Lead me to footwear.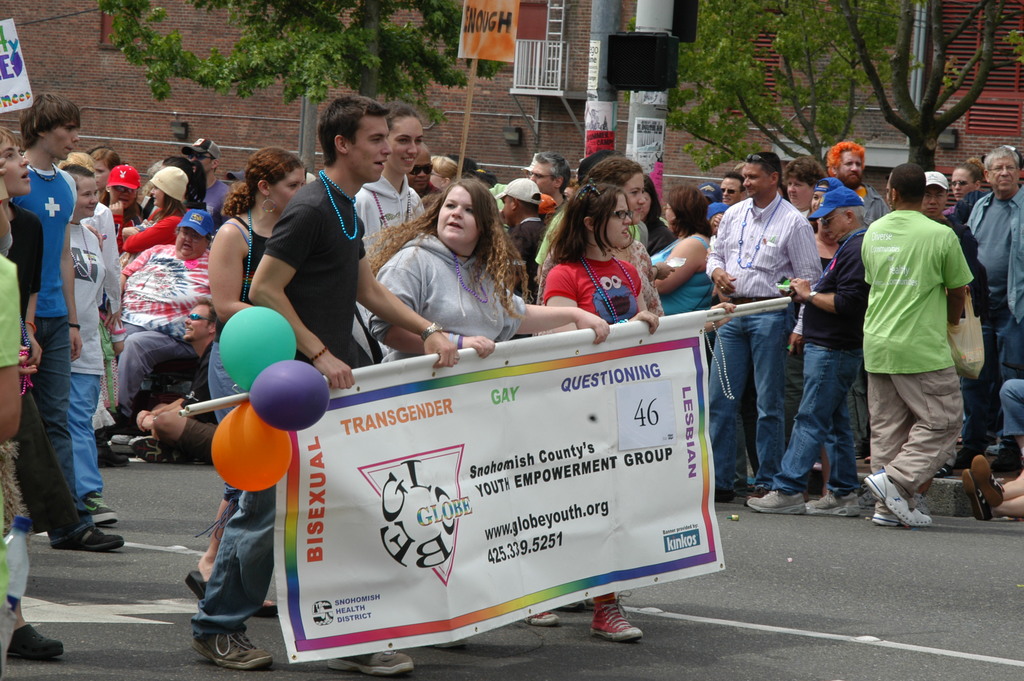
Lead to 746, 487, 807, 513.
